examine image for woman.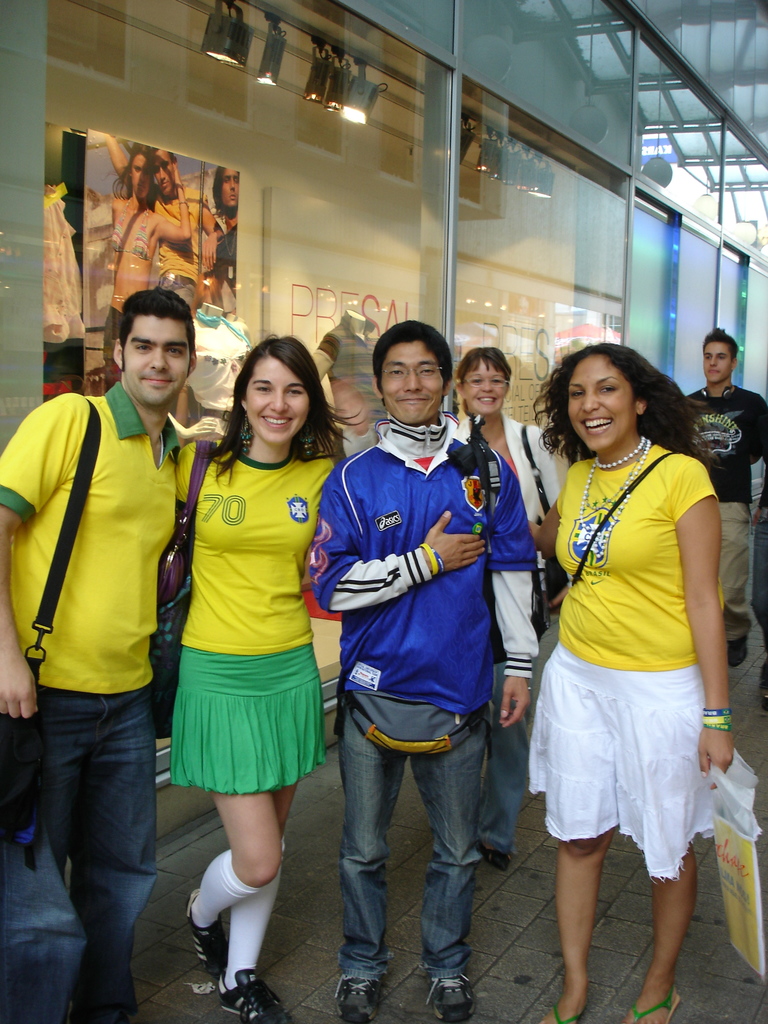
Examination result: bbox=[154, 330, 355, 1023].
